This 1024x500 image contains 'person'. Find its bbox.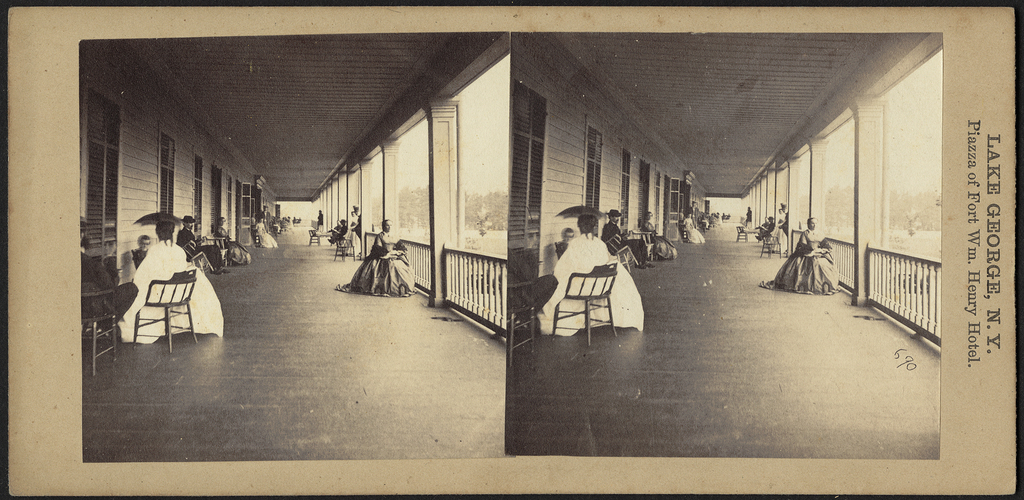
(left=535, top=214, right=644, bottom=337).
